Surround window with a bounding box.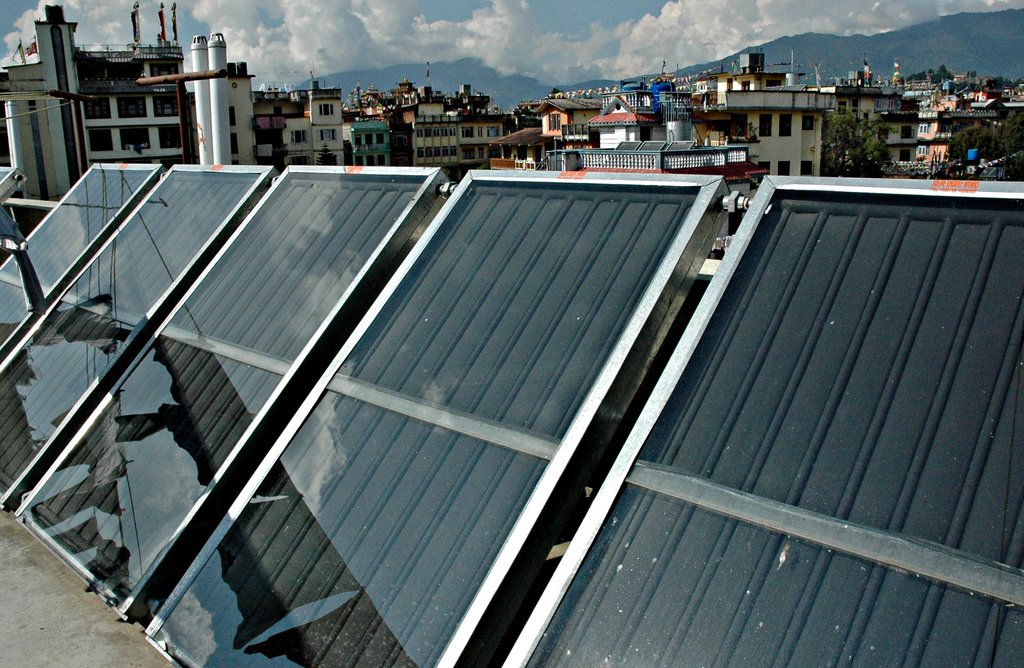
bbox=(84, 96, 110, 122).
